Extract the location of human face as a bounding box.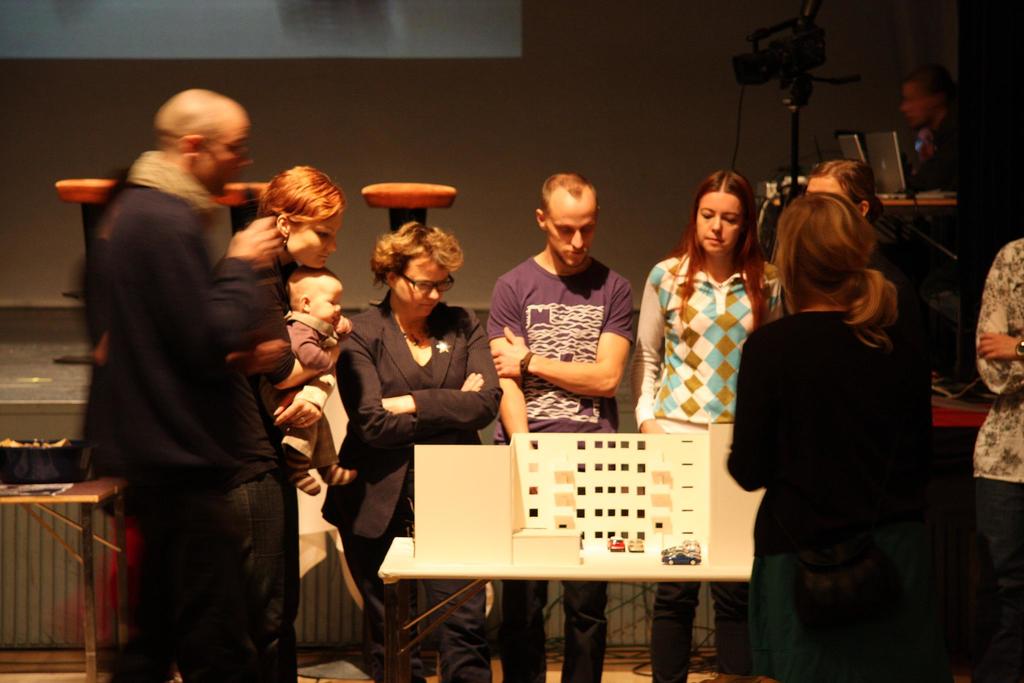
BBox(287, 209, 343, 264).
